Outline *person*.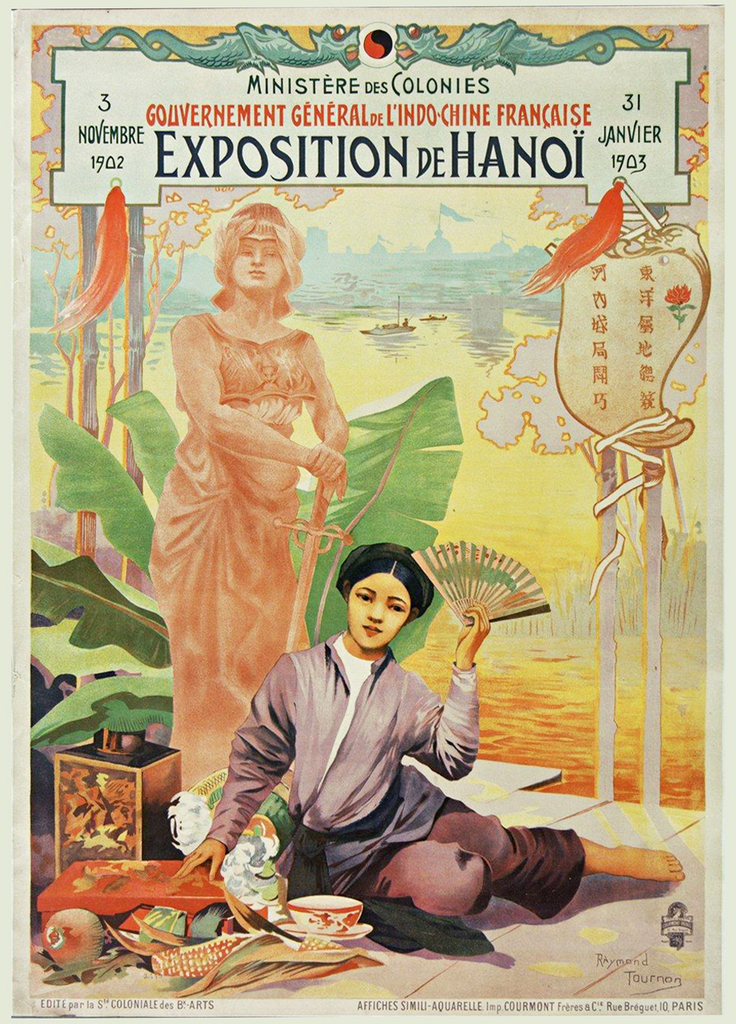
Outline: select_region(166, 536, 685, 938).
